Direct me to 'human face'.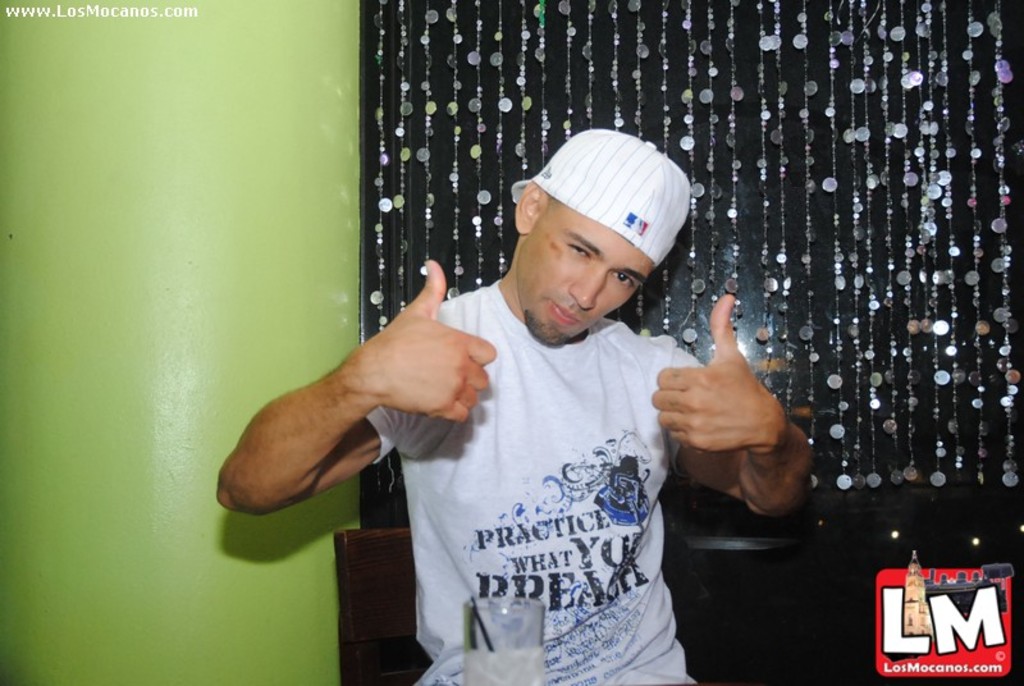
Direction: 516, 209, 659, 346.
